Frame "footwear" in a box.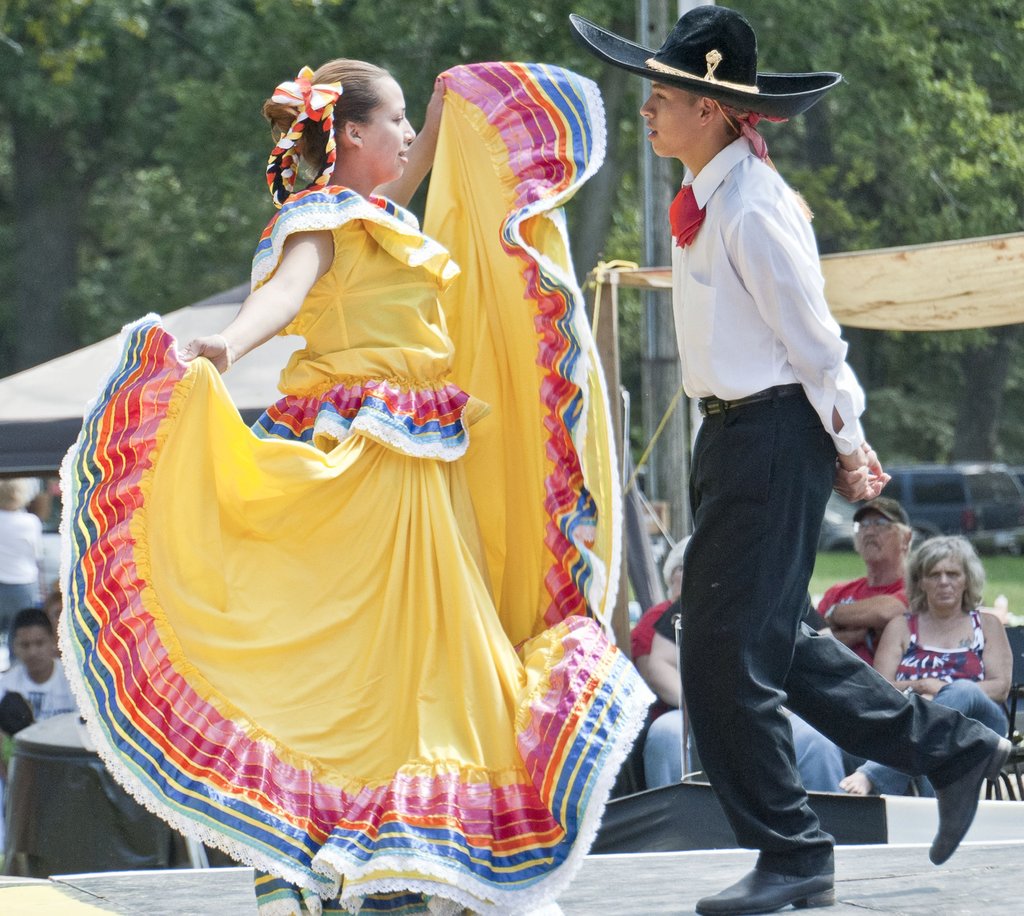
[x1=927, y1=733, x2=1013, y2=867].
